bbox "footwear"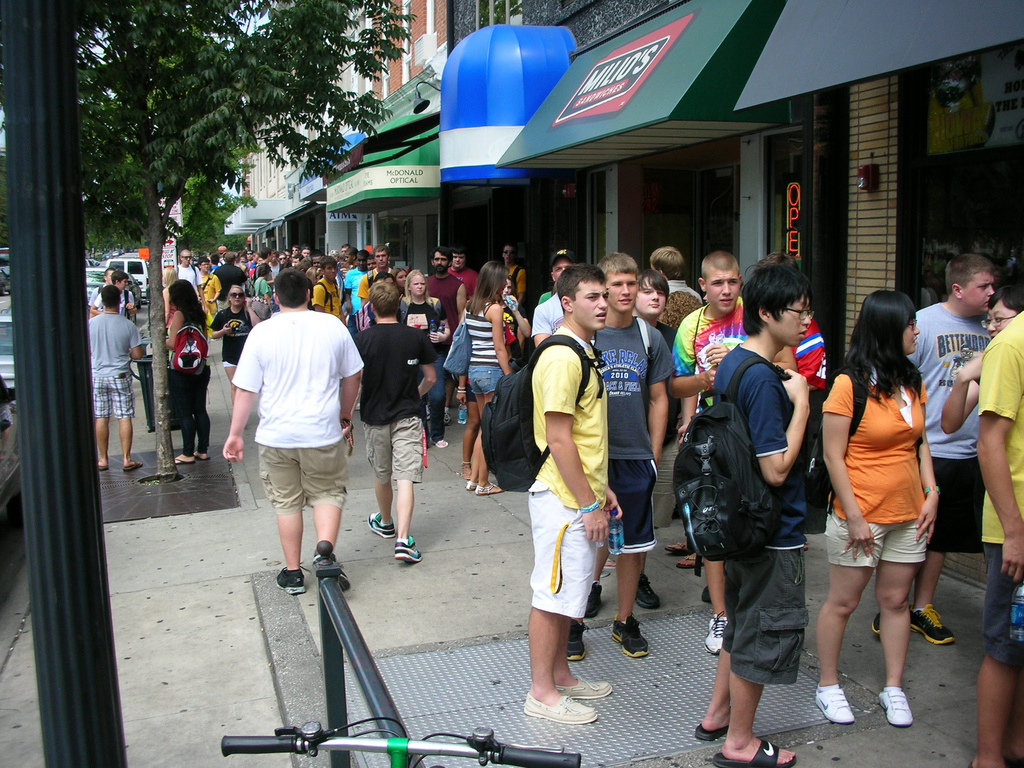
463,476,476,498
